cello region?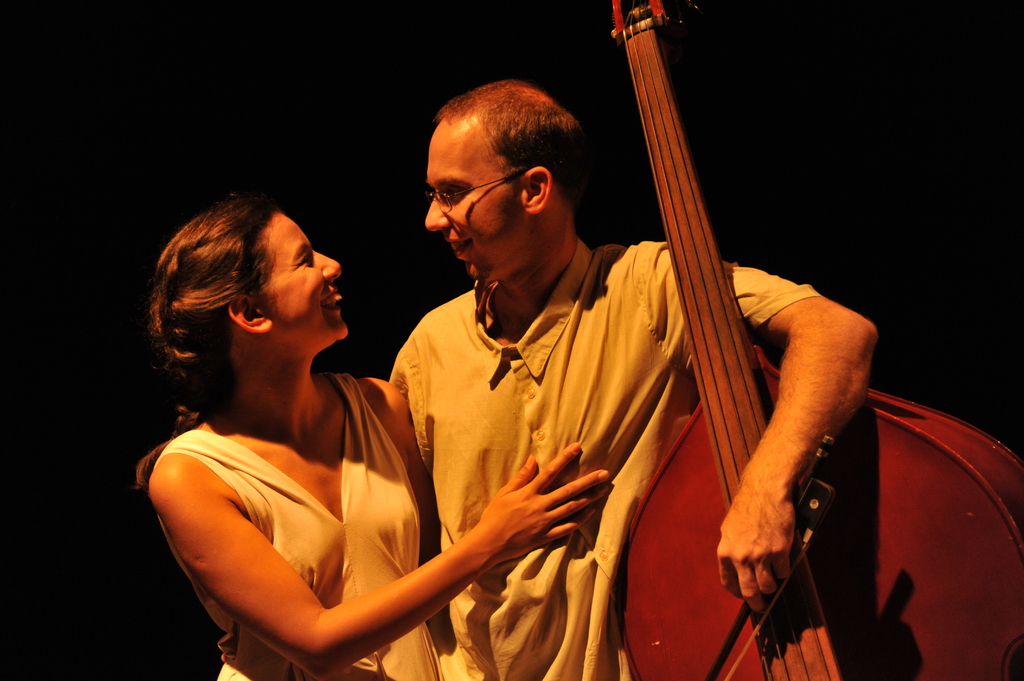
box=[607, 0, 1023, 680]
